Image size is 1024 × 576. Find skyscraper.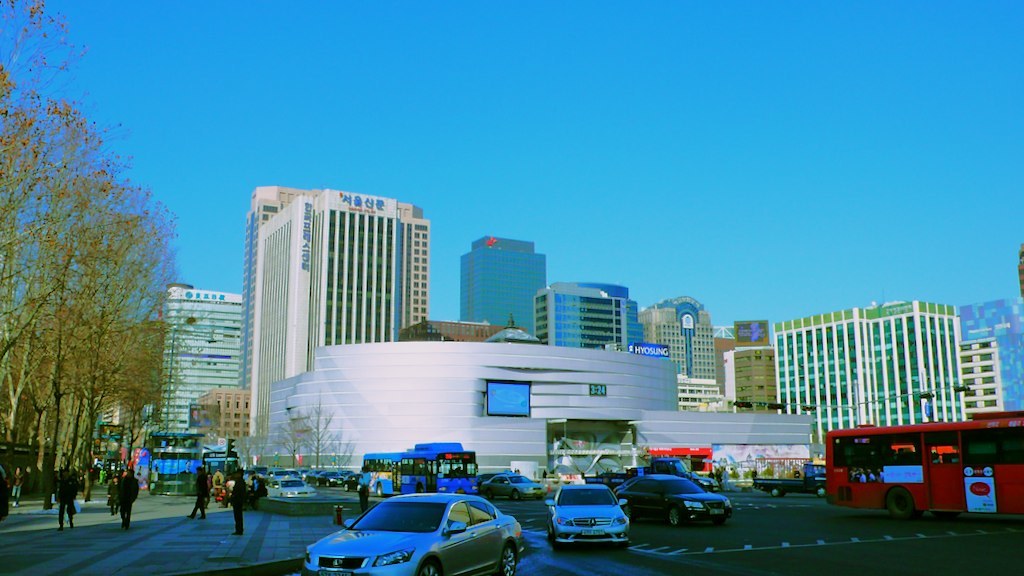
<region>450, 229, 551, 325</region>.
